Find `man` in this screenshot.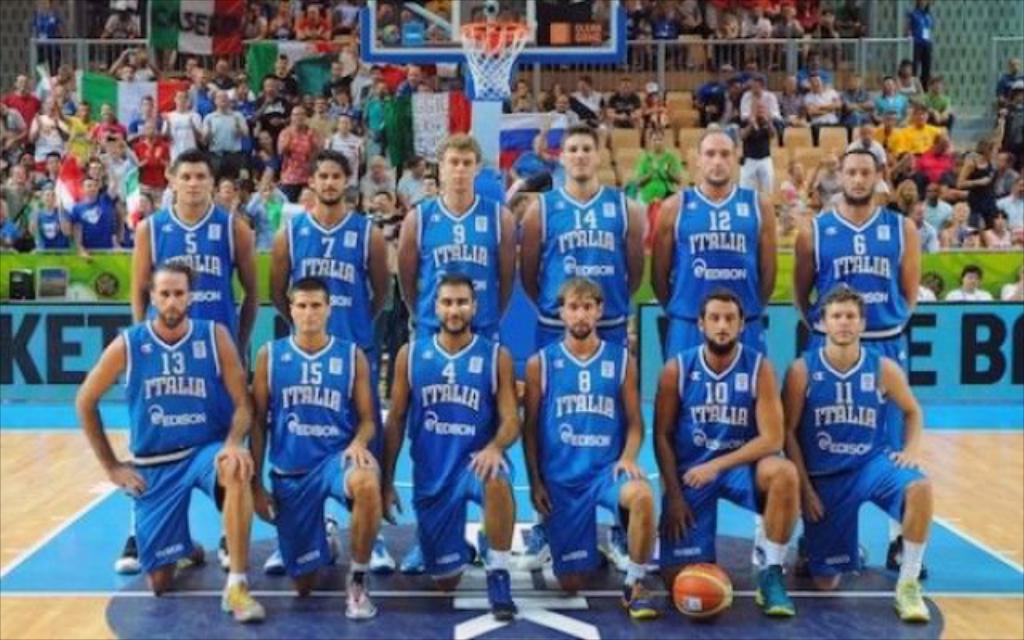
The bounding box for `man` is [left=854, top=75, right=874, bottom=128].
